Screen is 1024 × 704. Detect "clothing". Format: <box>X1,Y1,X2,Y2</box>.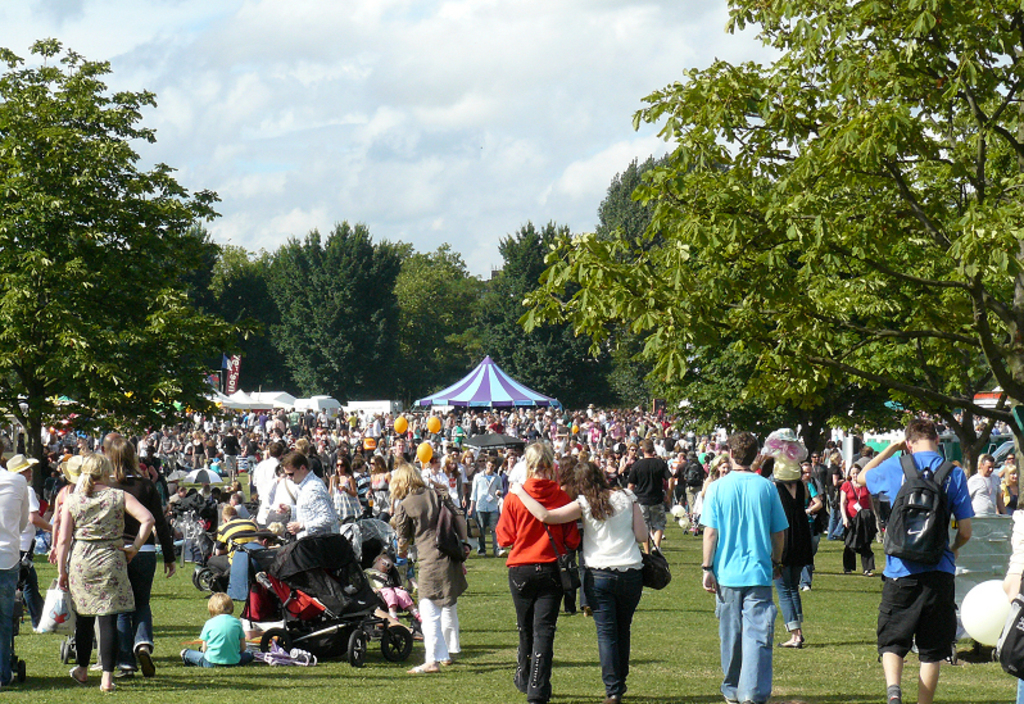
<box>766,486,817,621</box>.
